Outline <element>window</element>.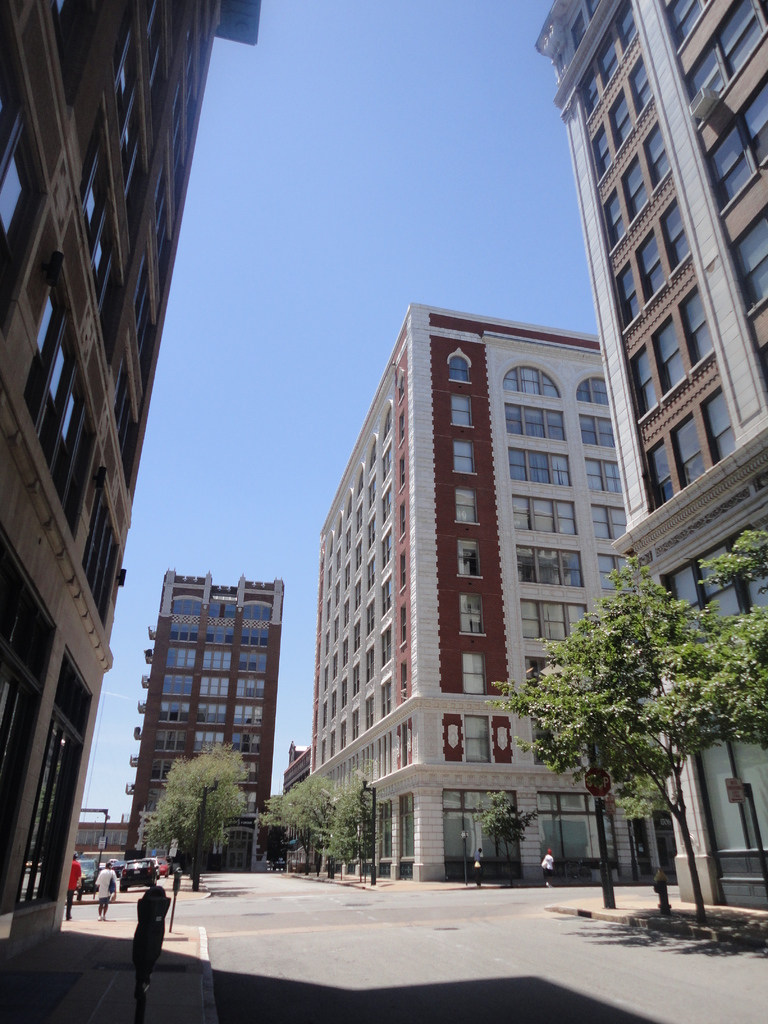
Outline: [x1=670, y1=189, x2=688, y2=259].
